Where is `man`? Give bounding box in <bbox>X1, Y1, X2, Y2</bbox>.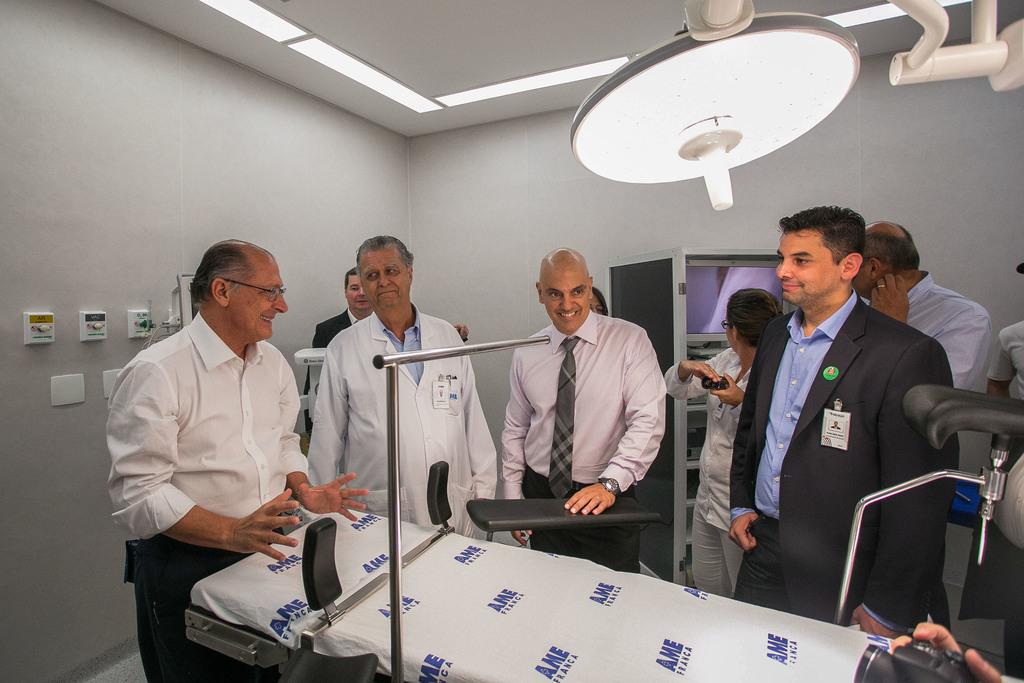
<bbox>724, 204, 960, 641</bbox>.
